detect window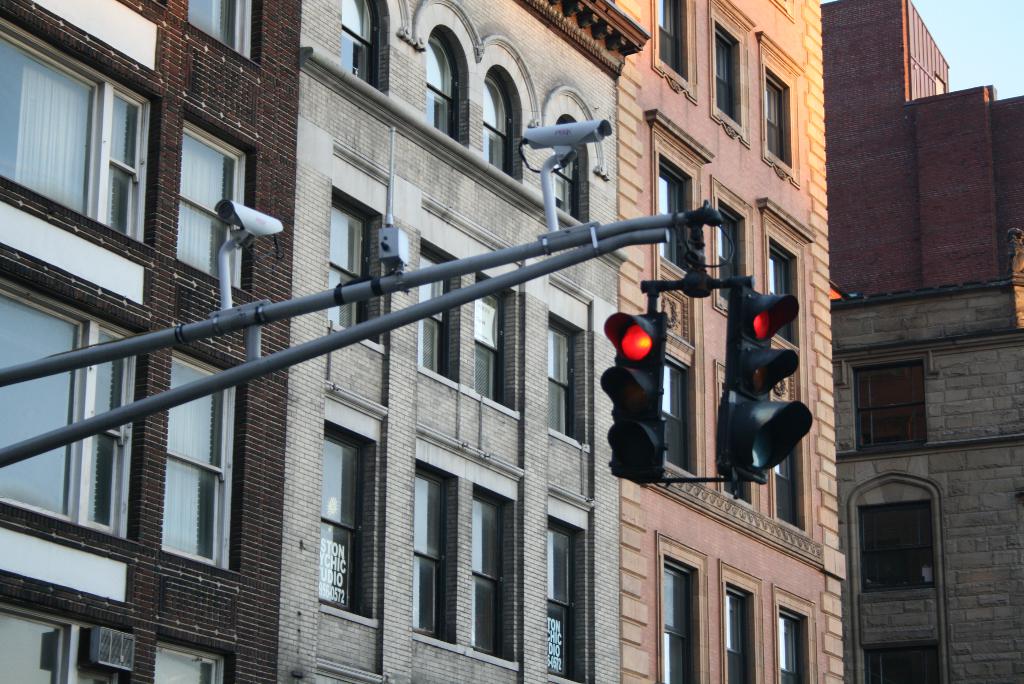
[165,348,239,567]
